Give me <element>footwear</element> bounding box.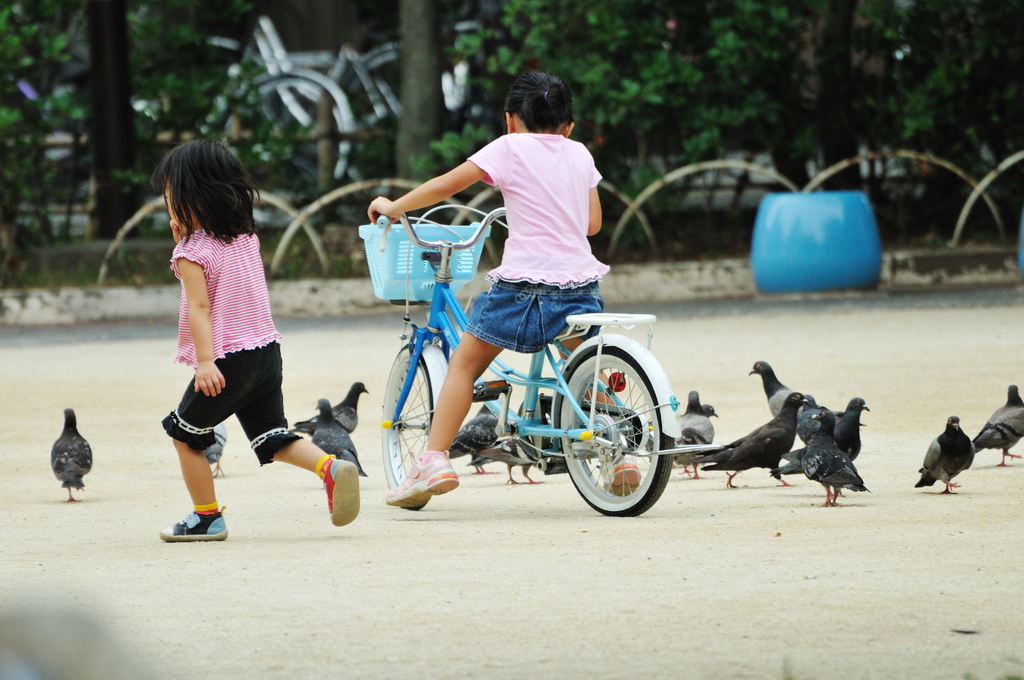
BBox(601, 449, 645, 501).
